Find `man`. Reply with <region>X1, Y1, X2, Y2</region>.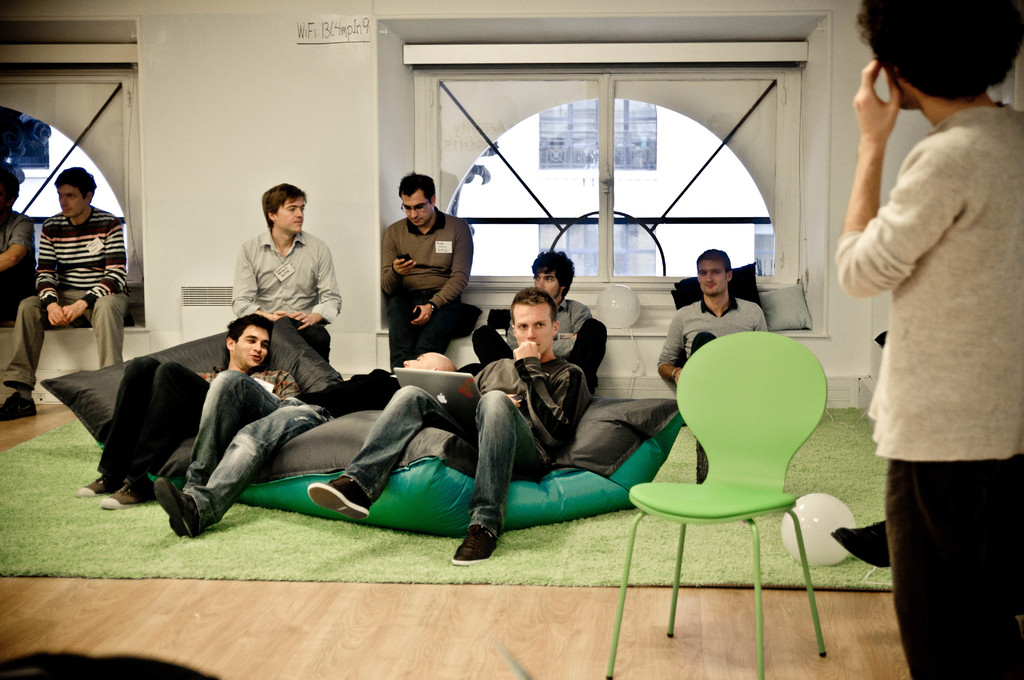
<region>150, 348, 459, 542</region>.
